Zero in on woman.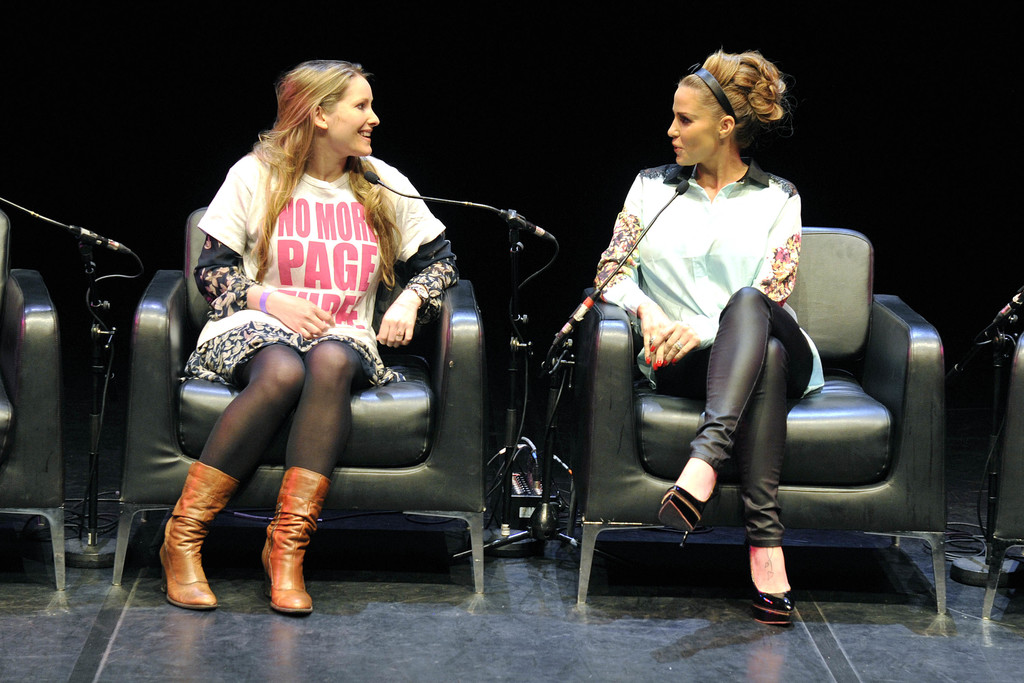
Zeroed in: (left=598, top=49, right=831, bottom=624).
